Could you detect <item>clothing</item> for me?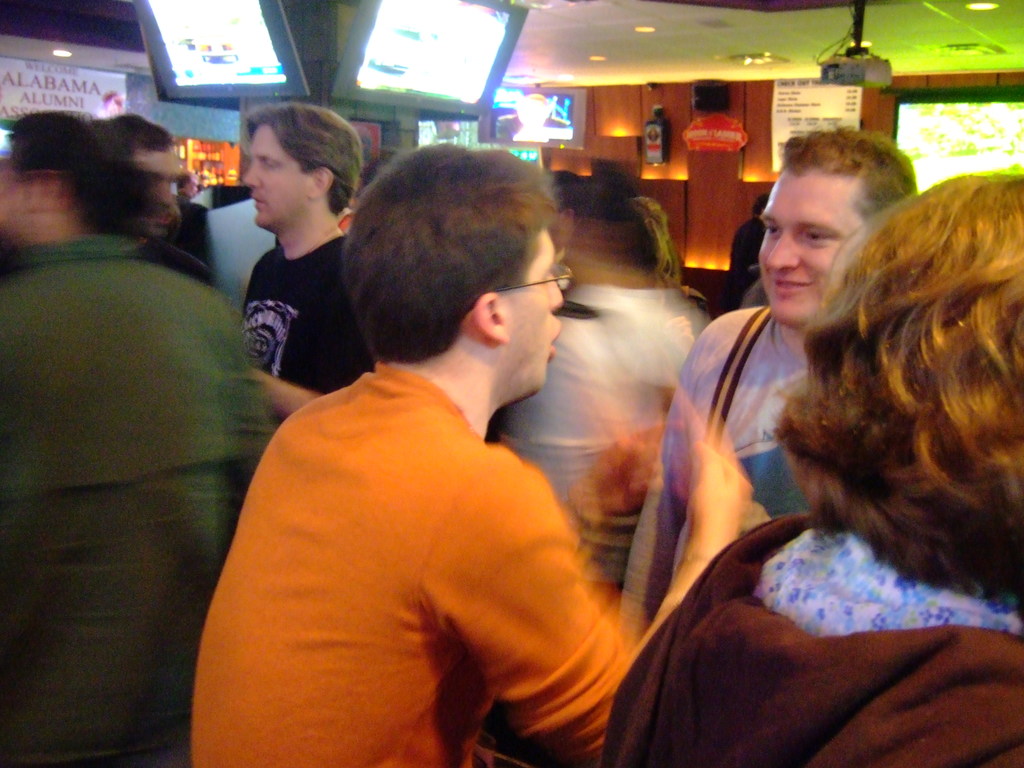
Detection result: <region>192, 360, 636, 767</region>.
